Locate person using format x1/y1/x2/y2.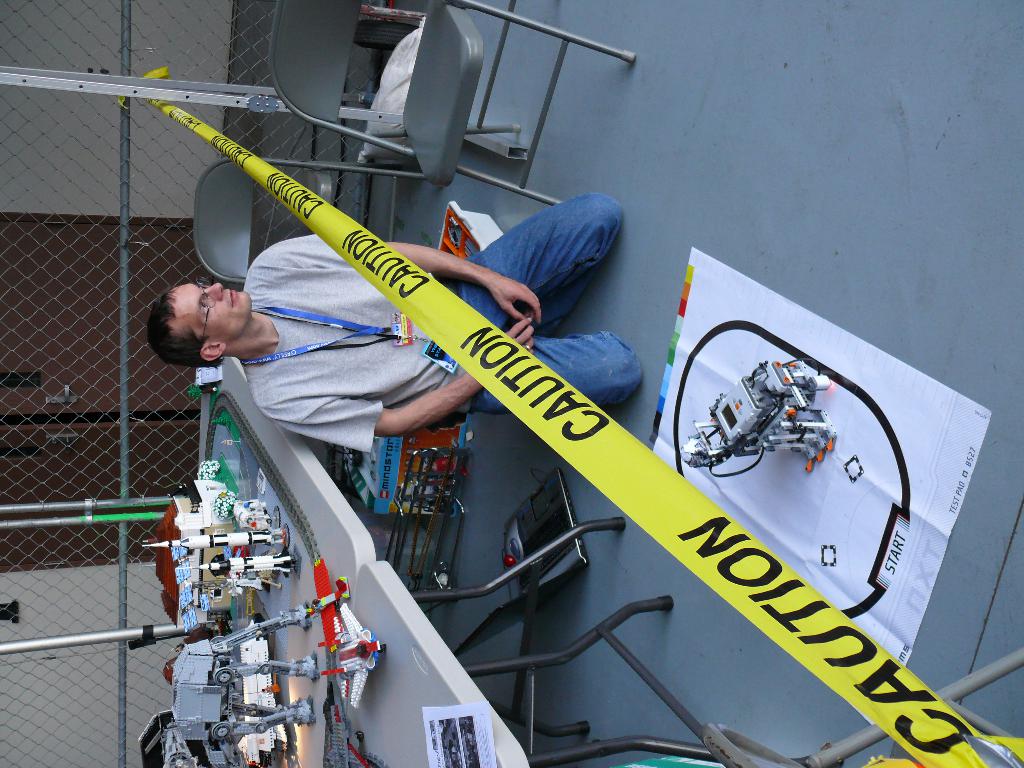
145/193/646/447.
